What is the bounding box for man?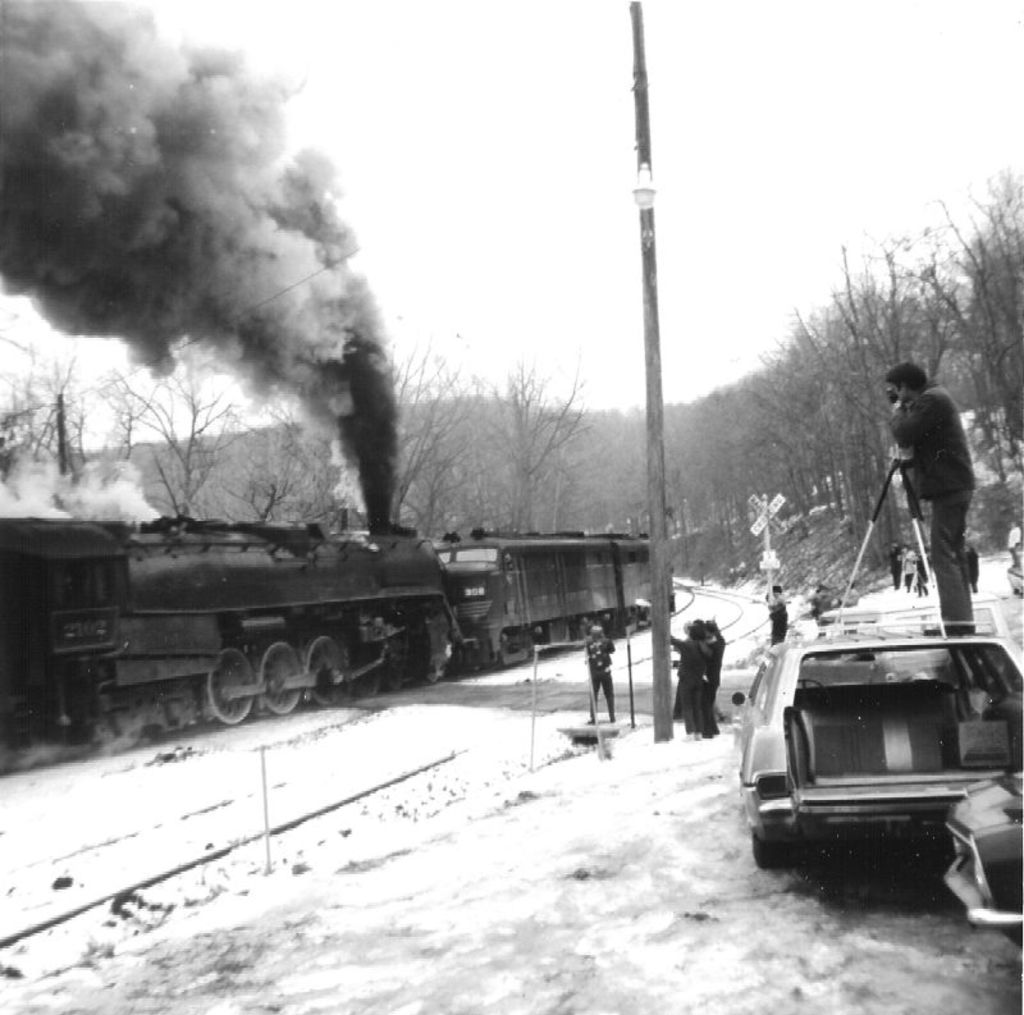
(left=575, top=625, right=632, bottom=724).
